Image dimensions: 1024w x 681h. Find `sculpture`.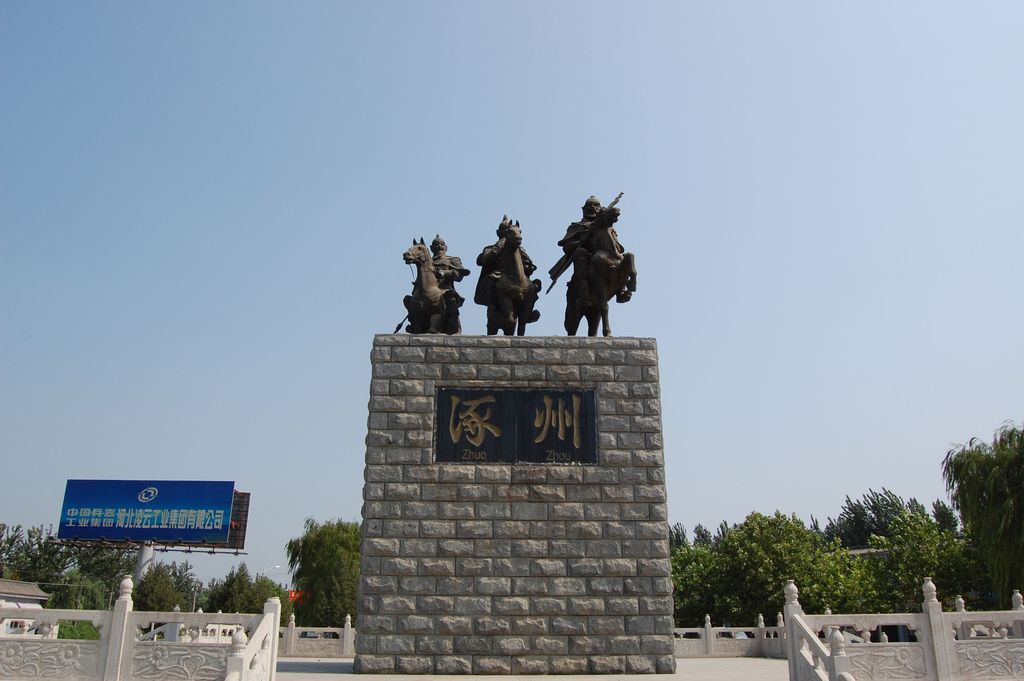
rect(391, 227, 472, 333).
